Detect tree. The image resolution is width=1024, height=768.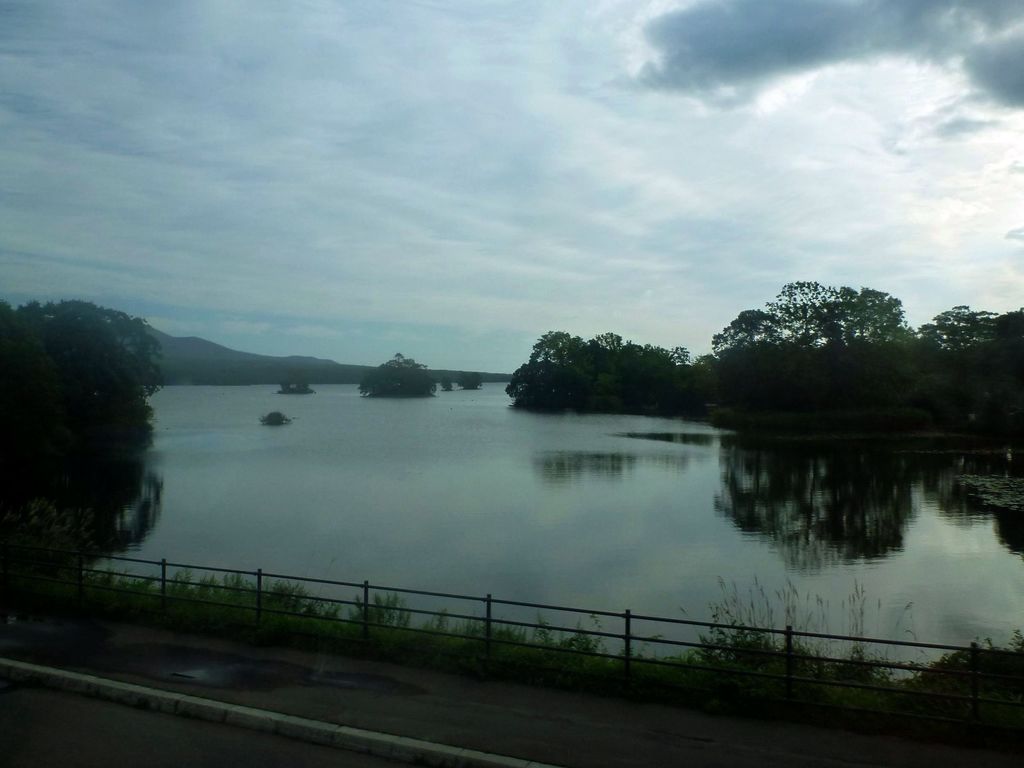
79, 555, 1023, 712.
